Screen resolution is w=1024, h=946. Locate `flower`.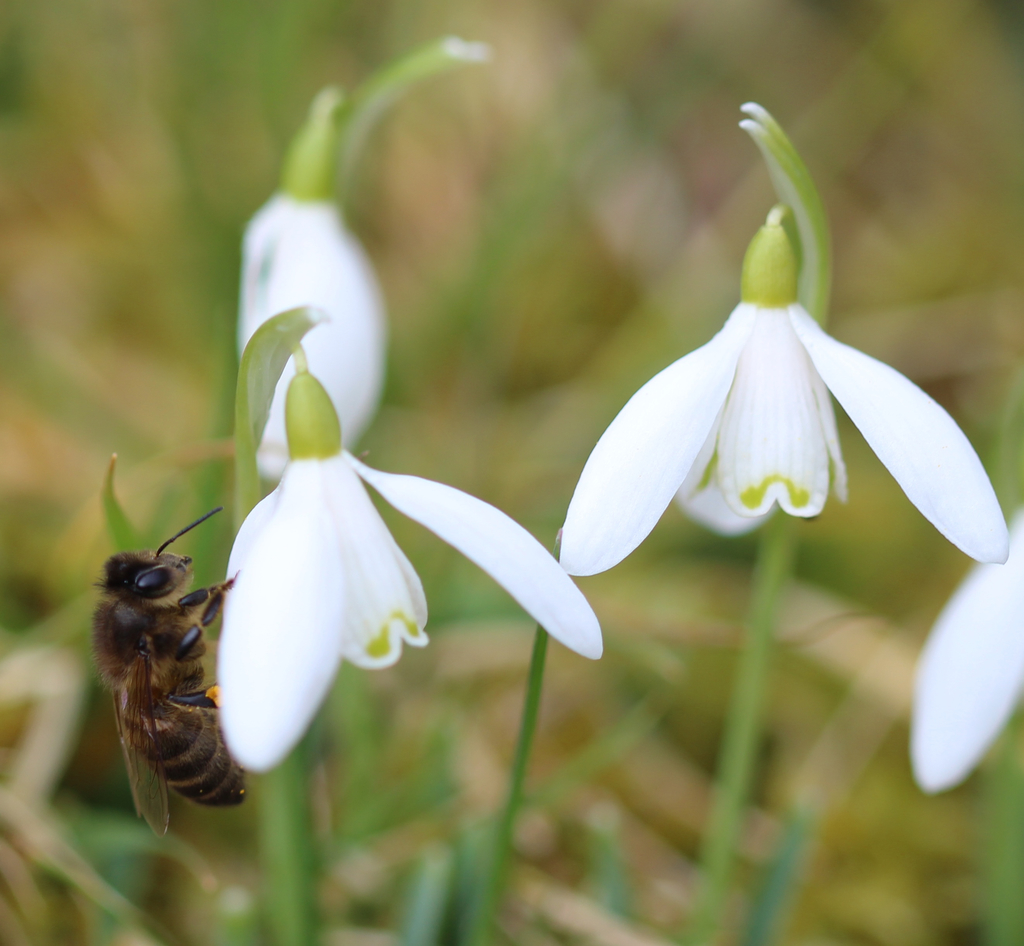
[x1=909, y1=502, x2=1023, y2=790].
